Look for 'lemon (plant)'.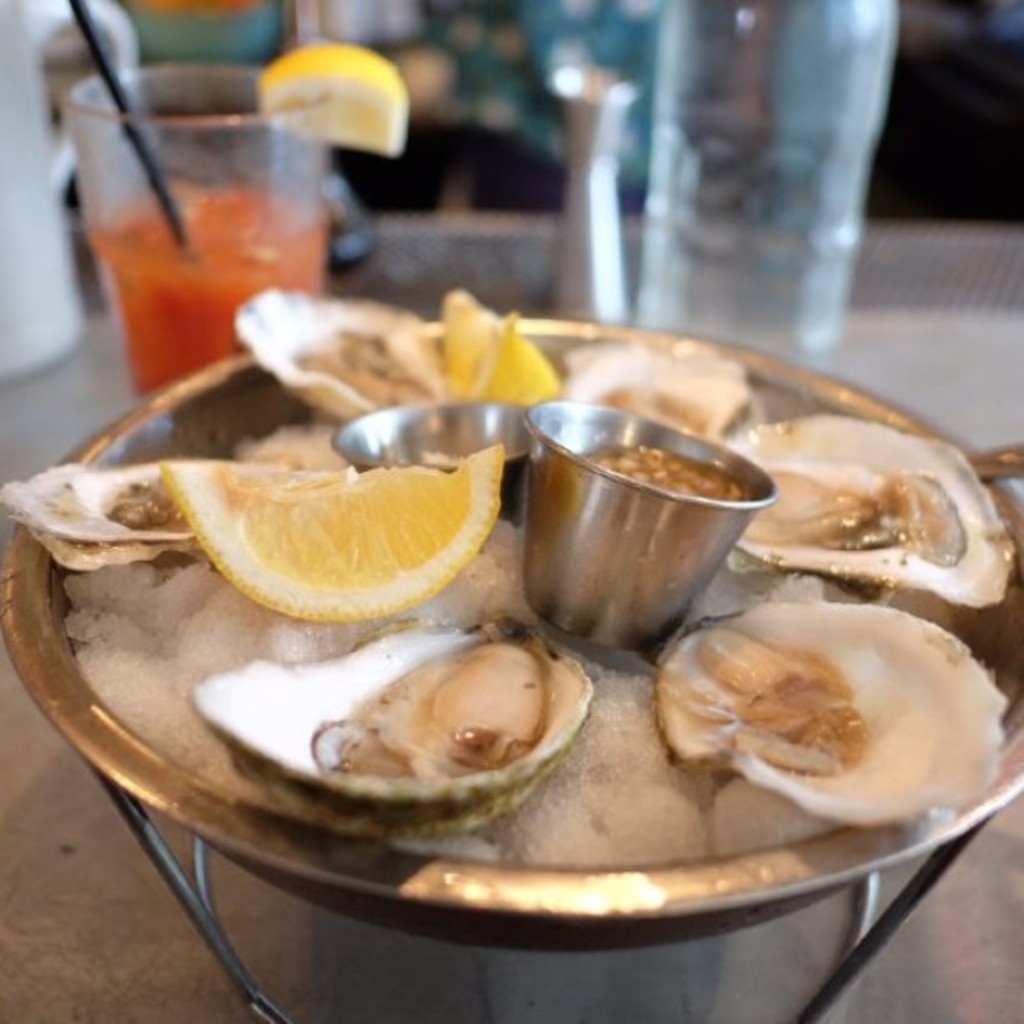
Found: 256,45,412,156.
